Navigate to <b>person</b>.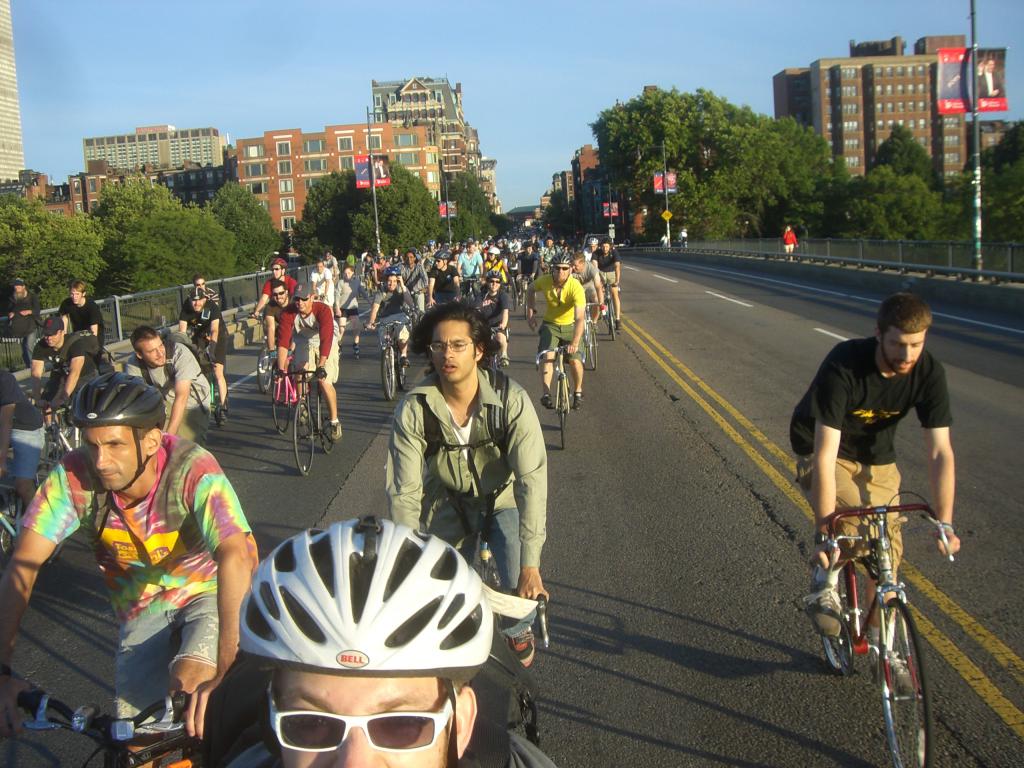
Navigation target: x1=592 y1=237 x2=625 y2=331.
